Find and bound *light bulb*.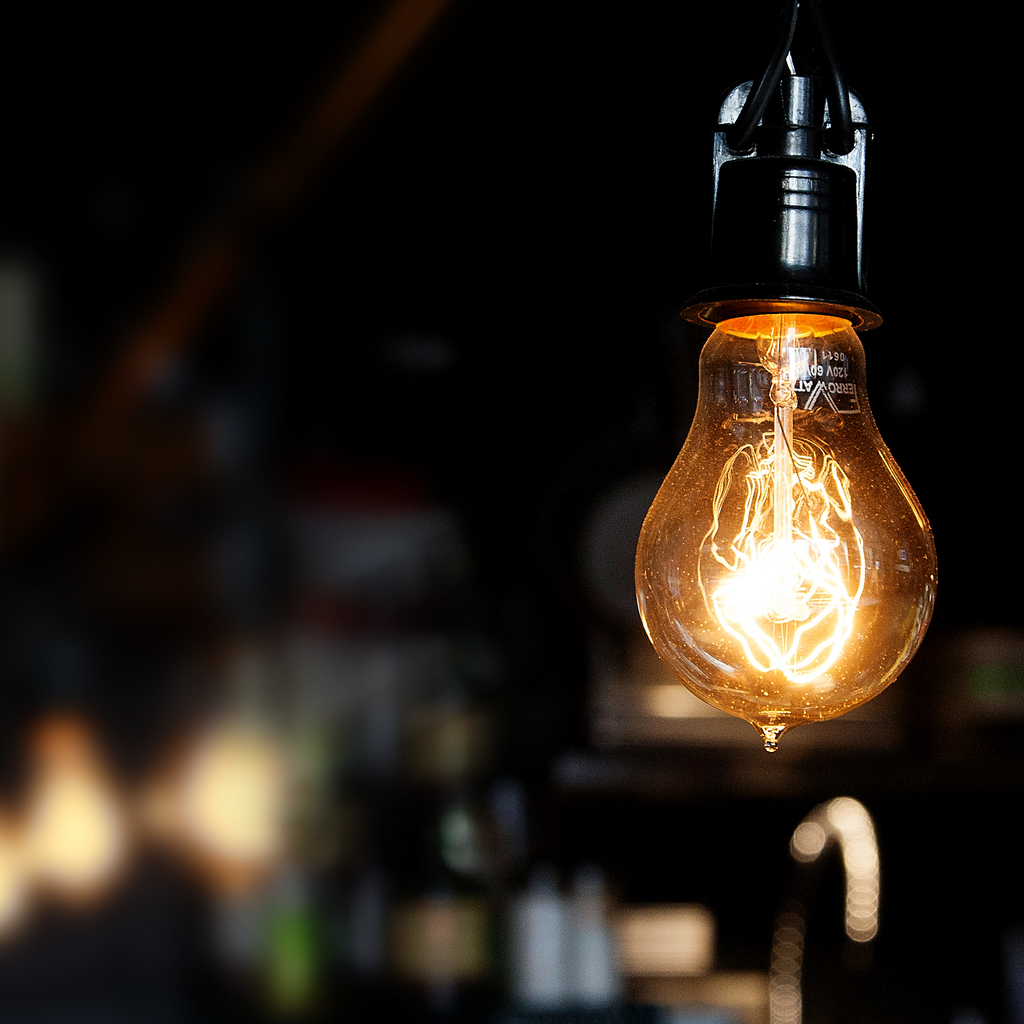
Bound: x1=637, y1=8, x2=940, y2=746.
